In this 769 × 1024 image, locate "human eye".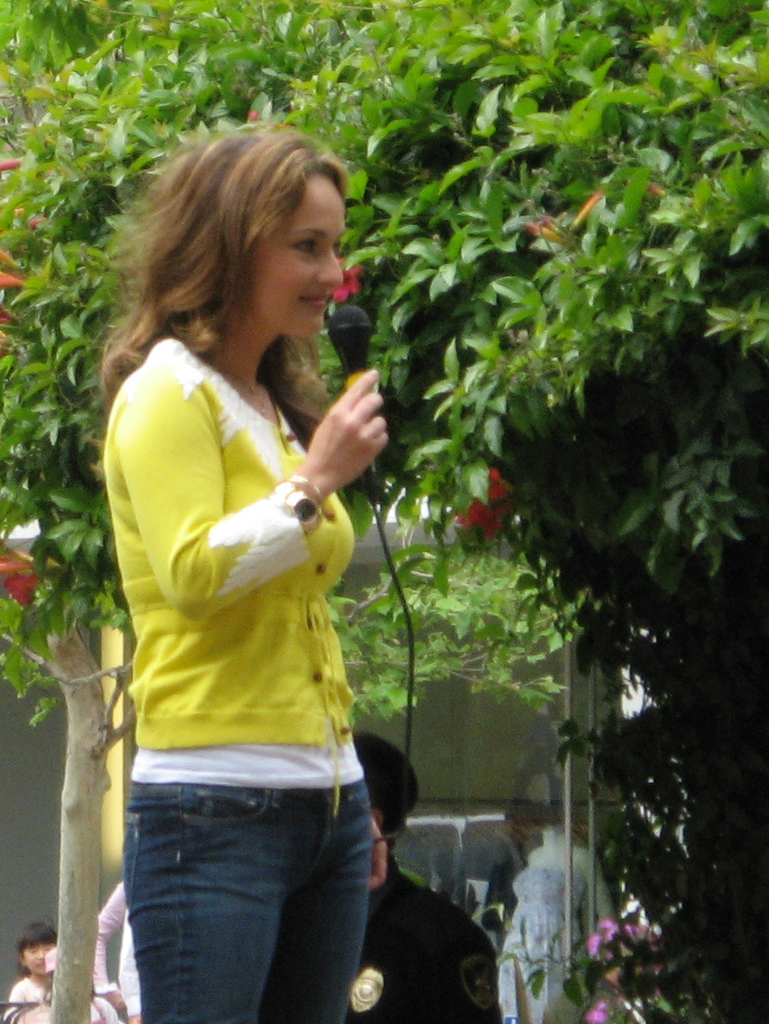
Bounding box: [288, 236, 318, 259].
